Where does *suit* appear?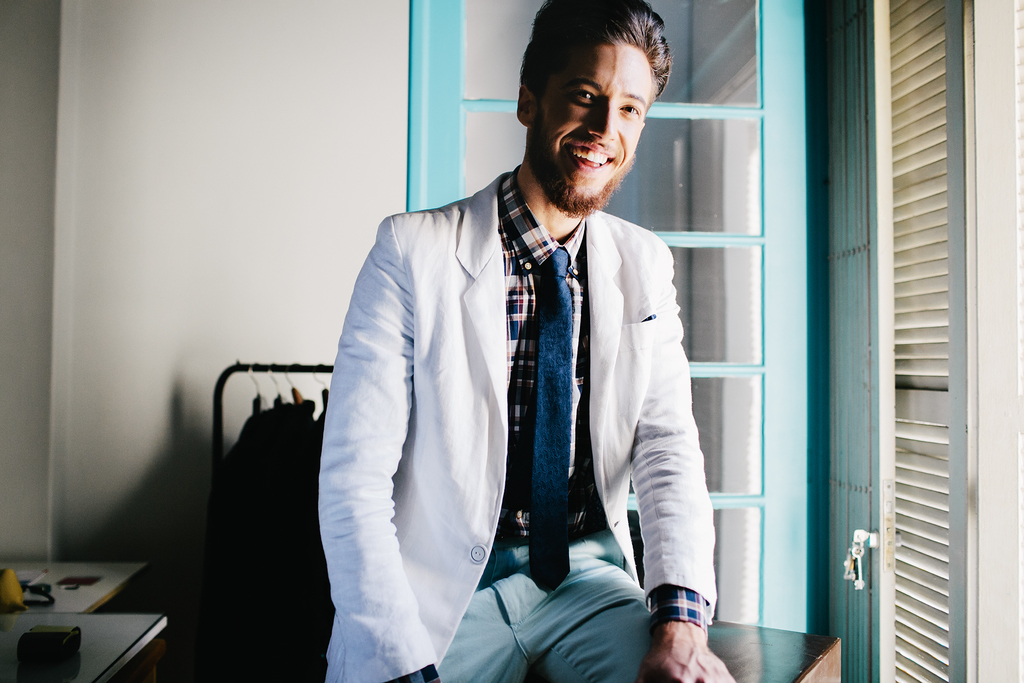
Appears at bbox=(336, 103, 720, 665).
